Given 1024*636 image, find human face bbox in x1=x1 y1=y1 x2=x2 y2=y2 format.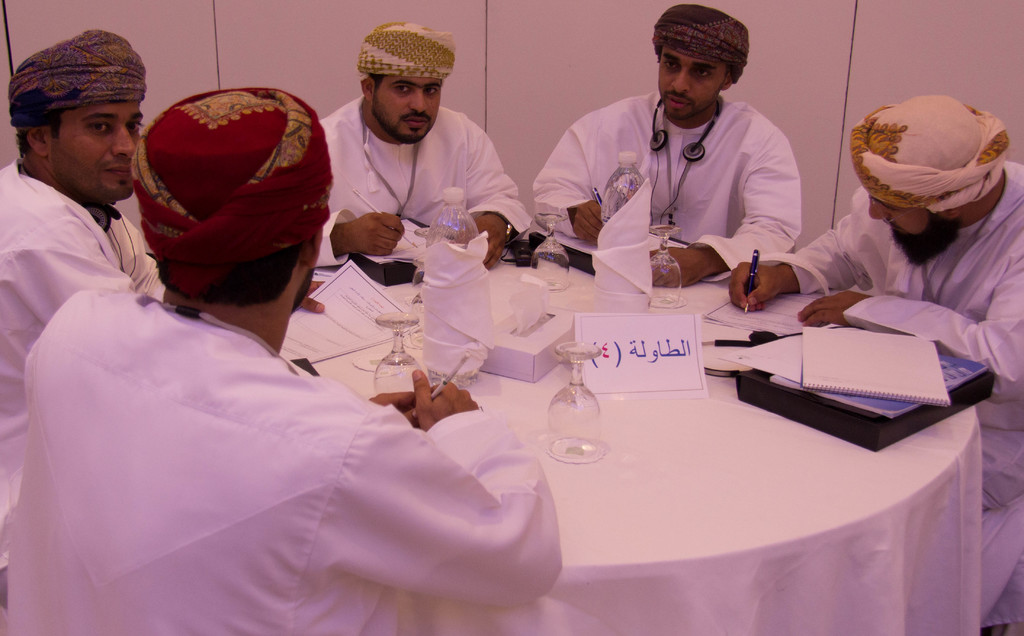
x1=657 y1=45 x2=726 y2=118.
